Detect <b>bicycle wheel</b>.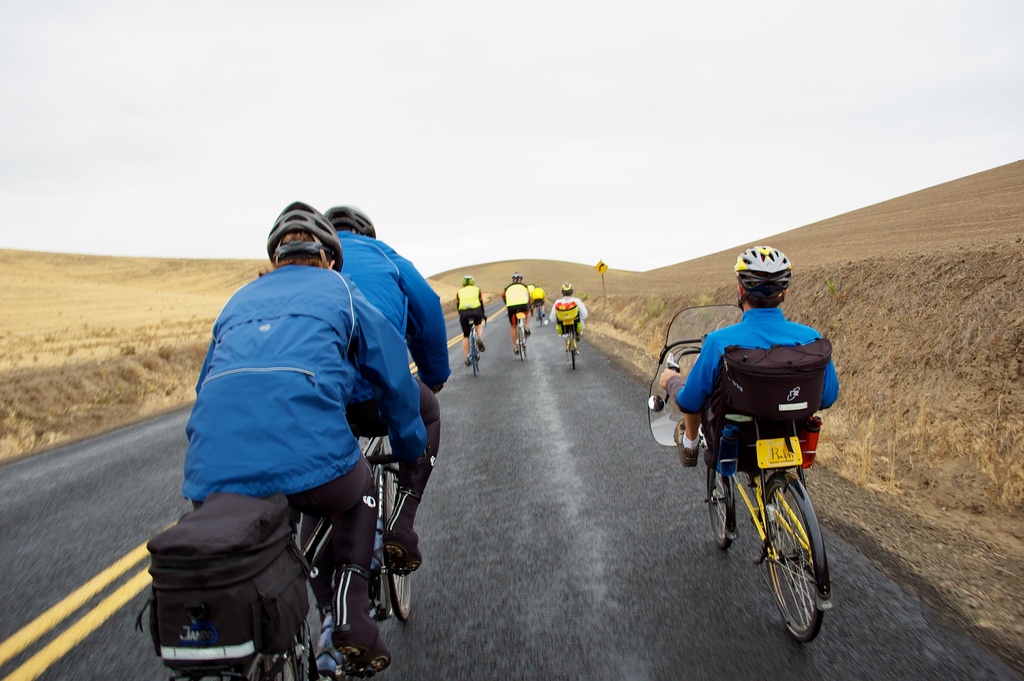
Detected at 383 454 410 627.
